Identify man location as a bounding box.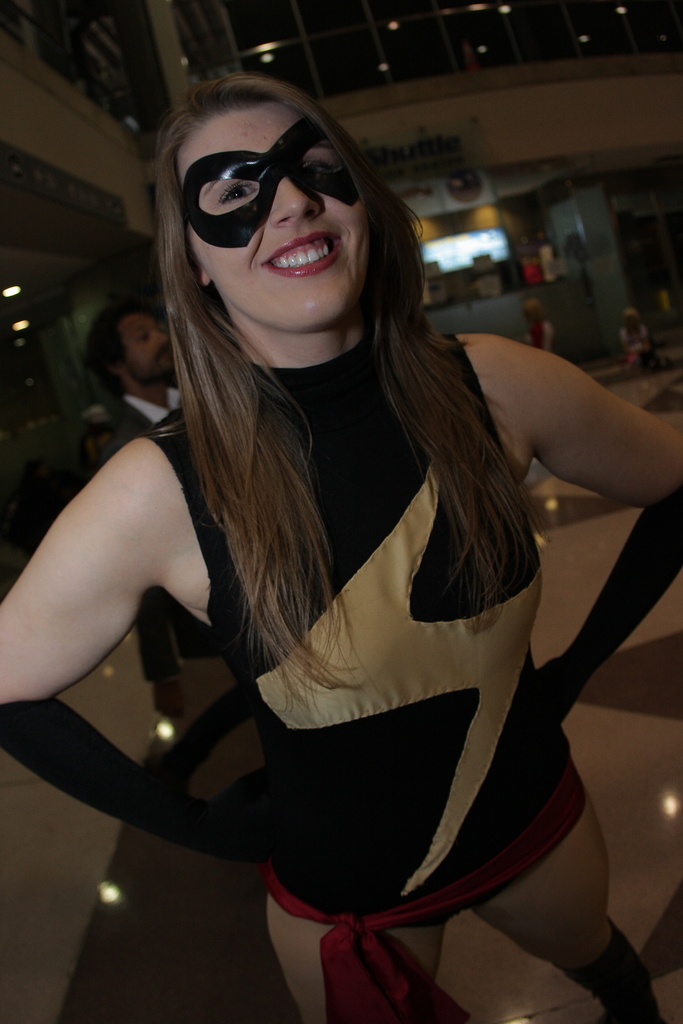
[x1=90, y1=301, x2=266, y2=807].
